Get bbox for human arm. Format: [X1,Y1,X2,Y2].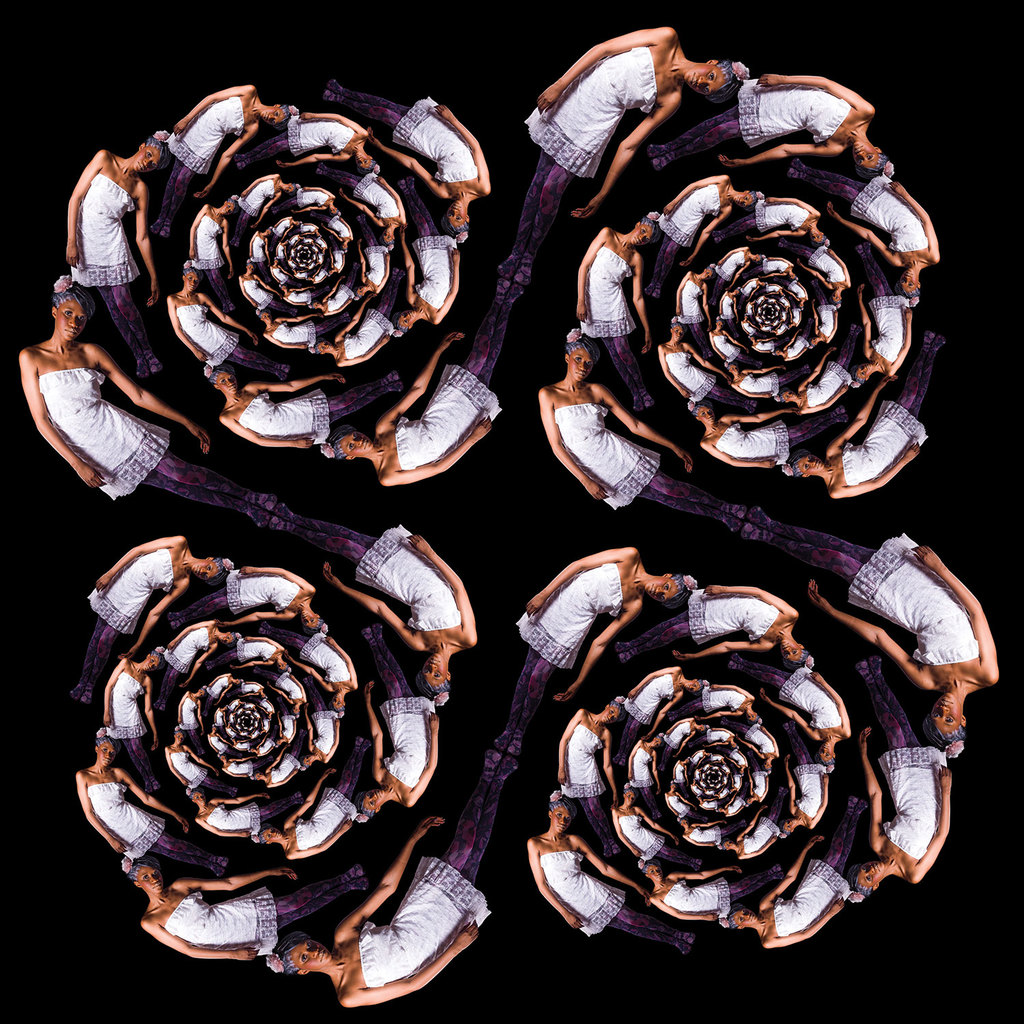
[760,74,871,115].
